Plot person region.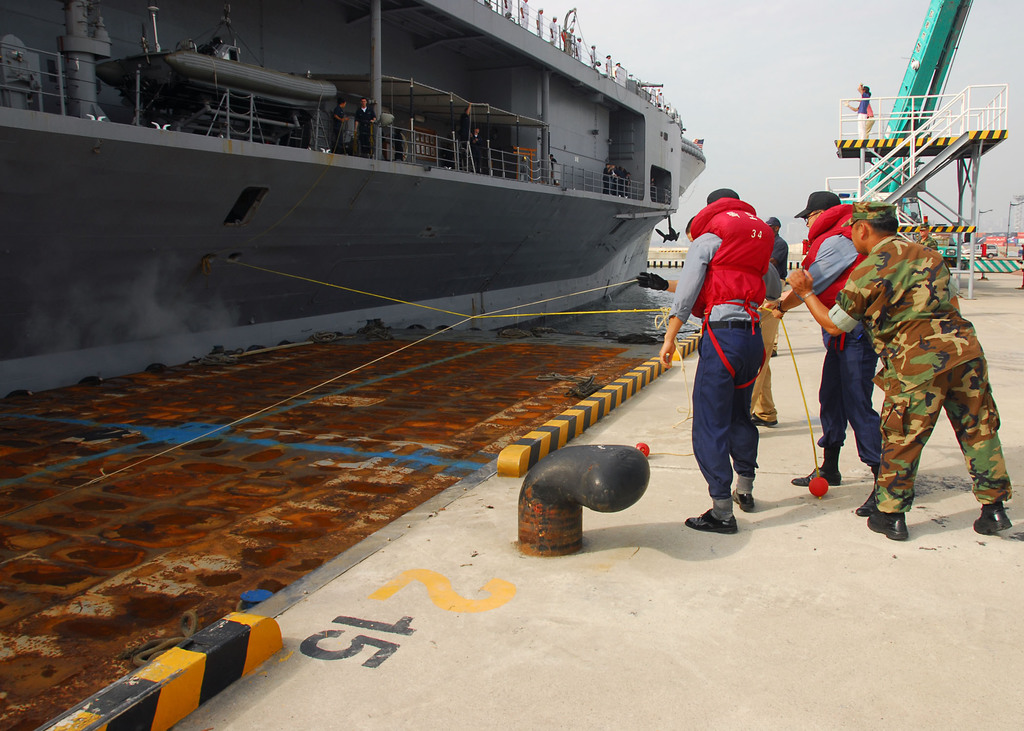
Plotted at x1=785 y1=199 x2=1013 y2=543.
